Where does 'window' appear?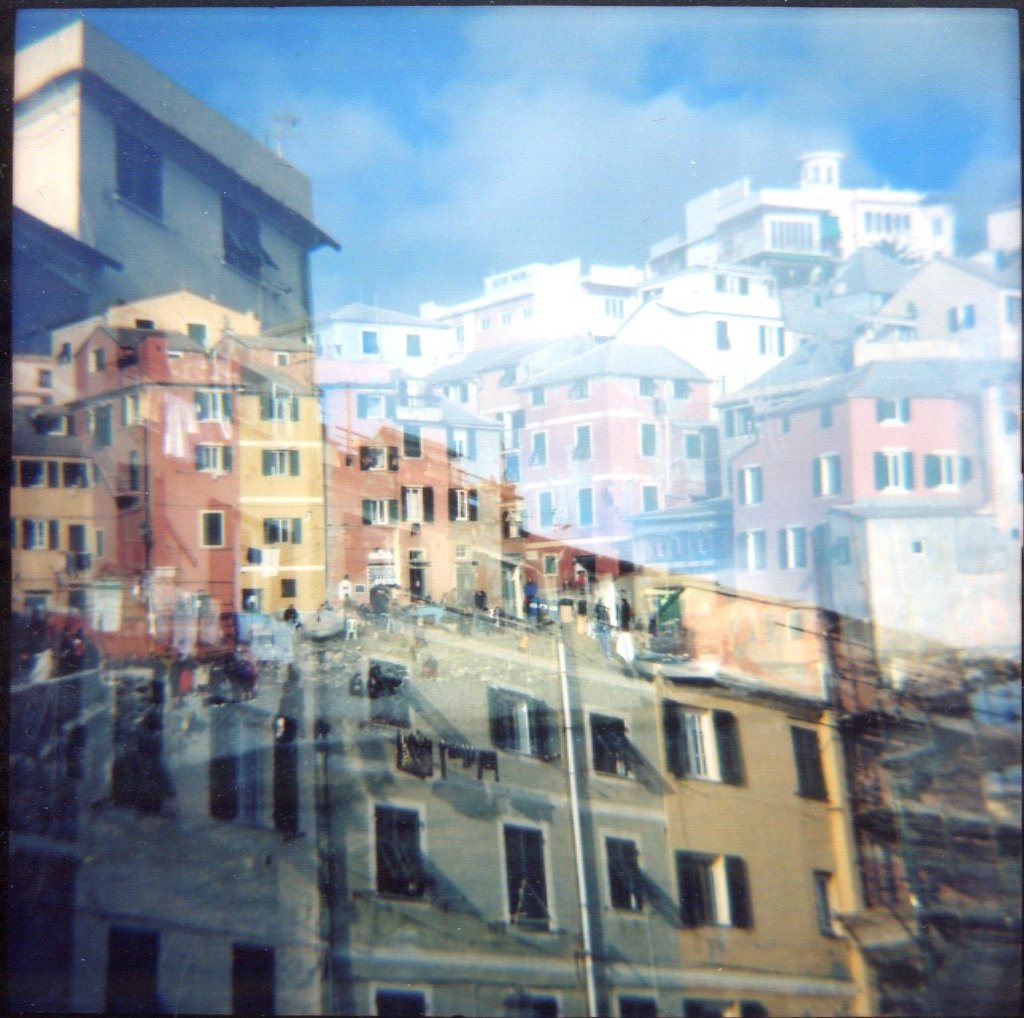
Appears at crop(190, 443, 232, 473).
